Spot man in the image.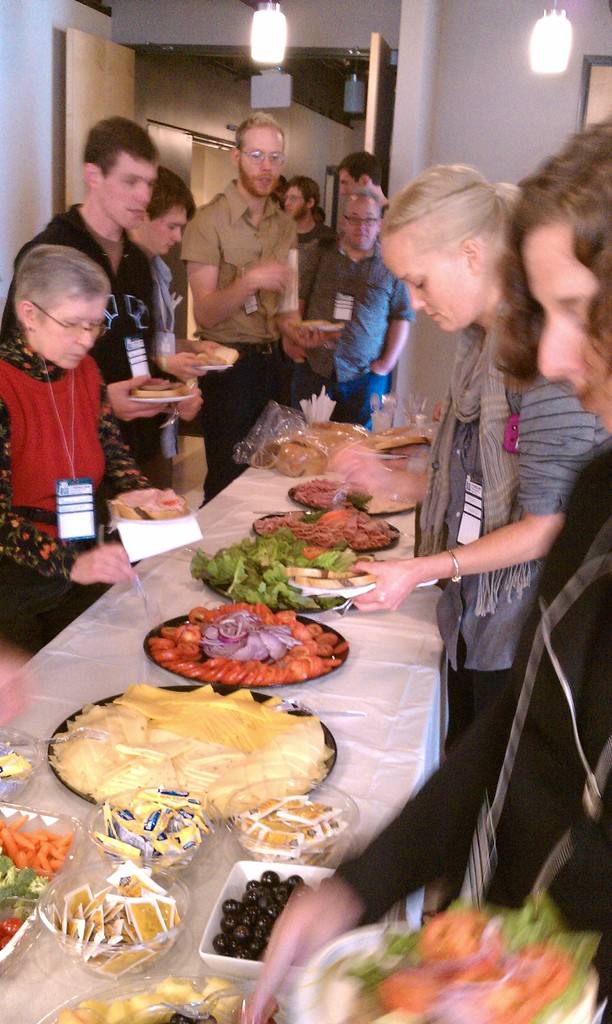
man found at bbox(179, 111, 333, 505).
